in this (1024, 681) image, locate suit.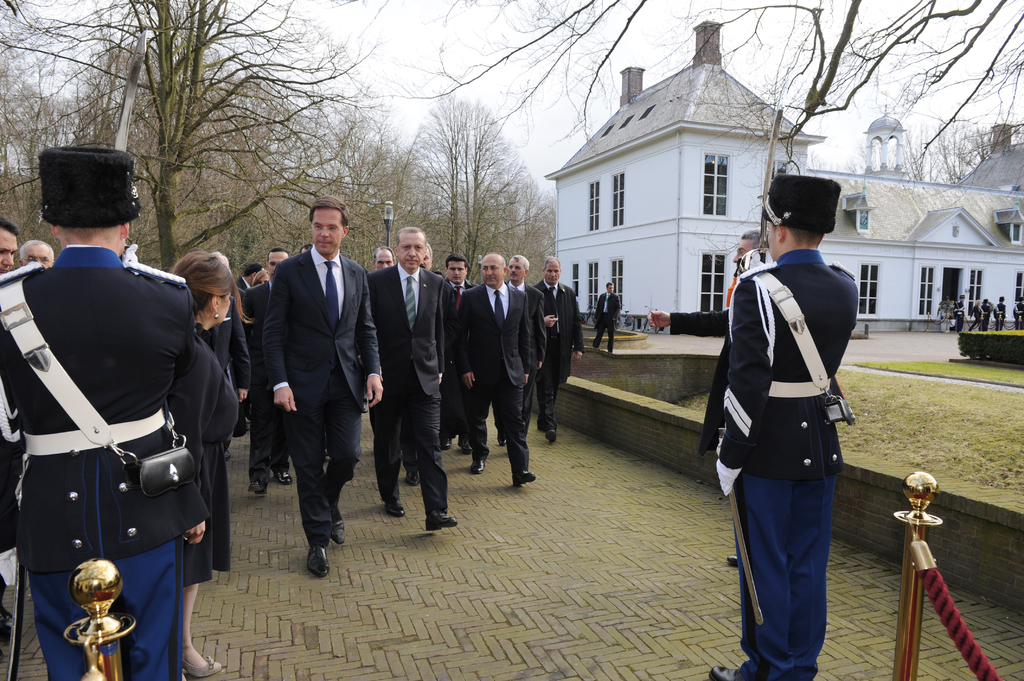
Bounding box: (left=454, top=278, right=532, bottom=471).
